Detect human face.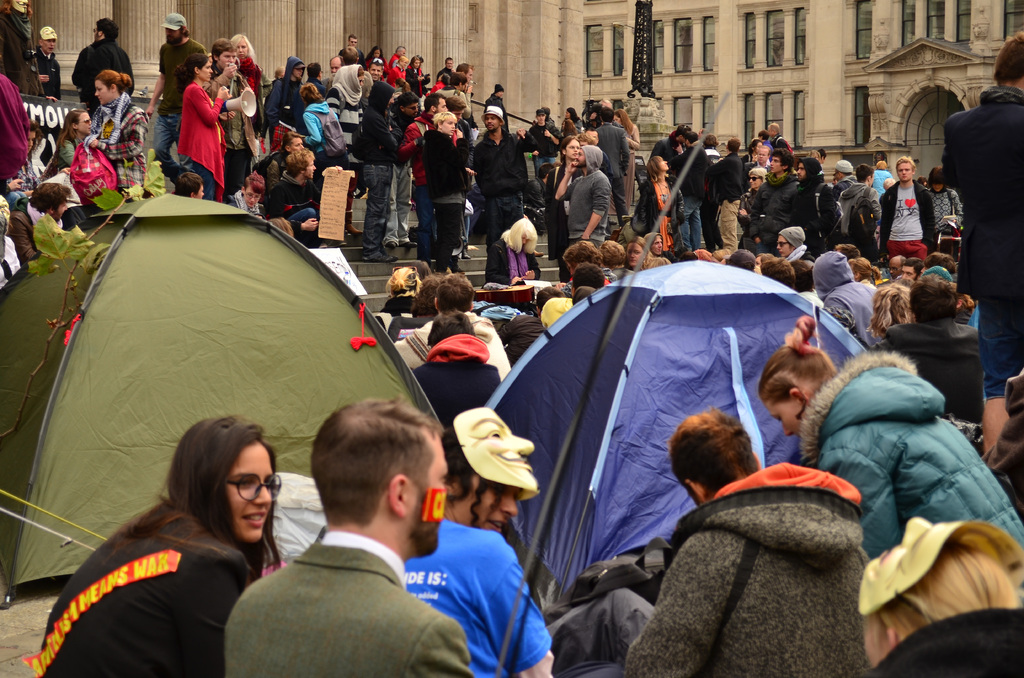
Detected at crop(653, 236, 663, 256).
